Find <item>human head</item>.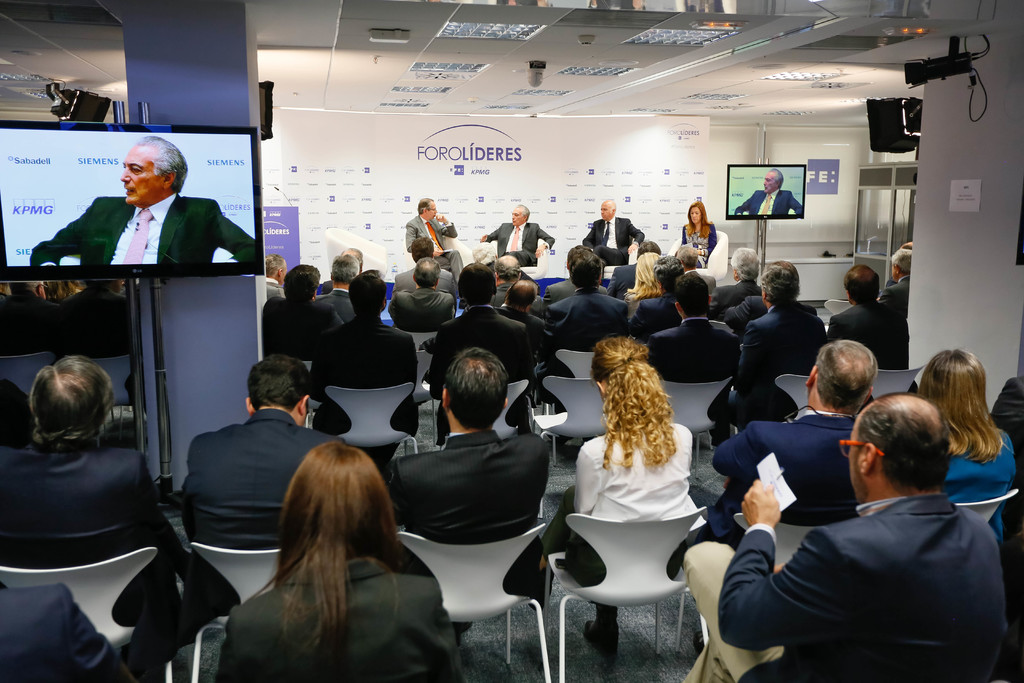
673:272:712:320.
